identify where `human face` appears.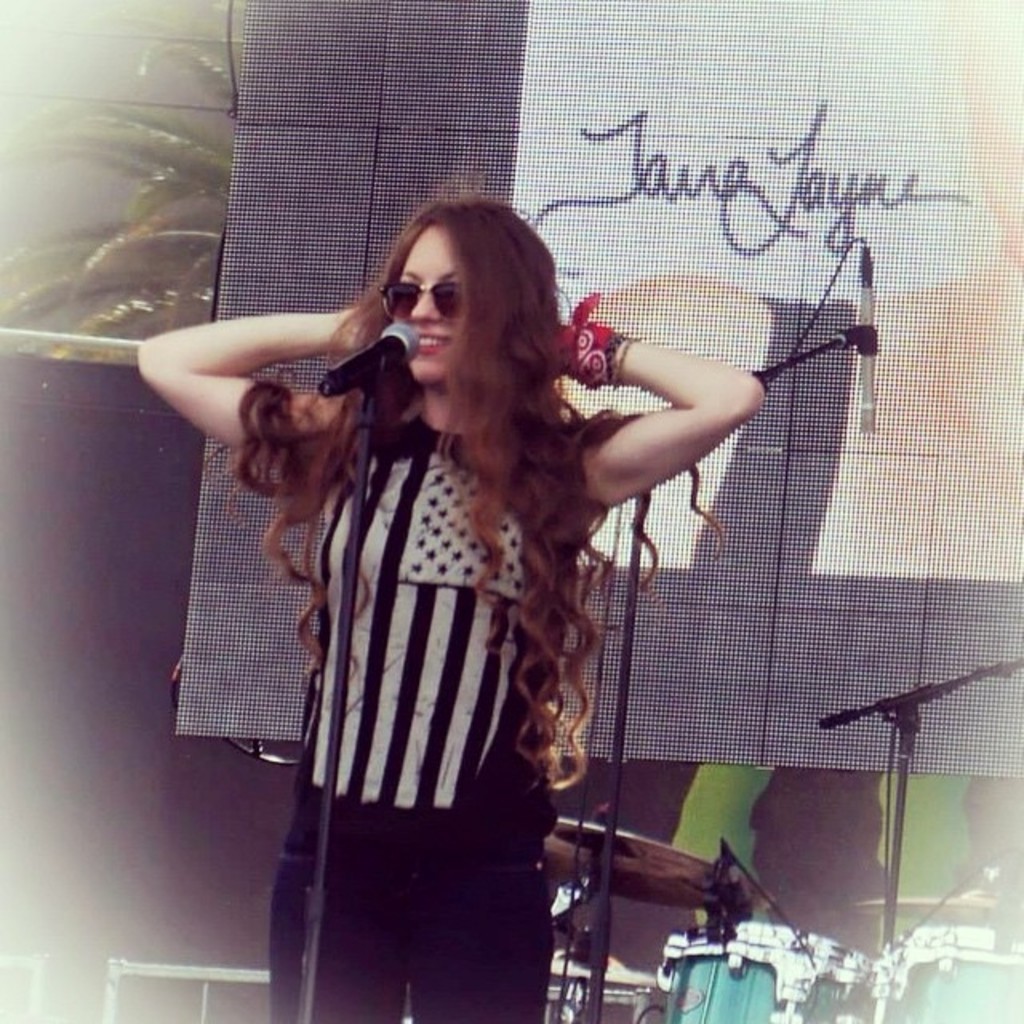
Appears at l=398, t=222, r=459, b=394.
